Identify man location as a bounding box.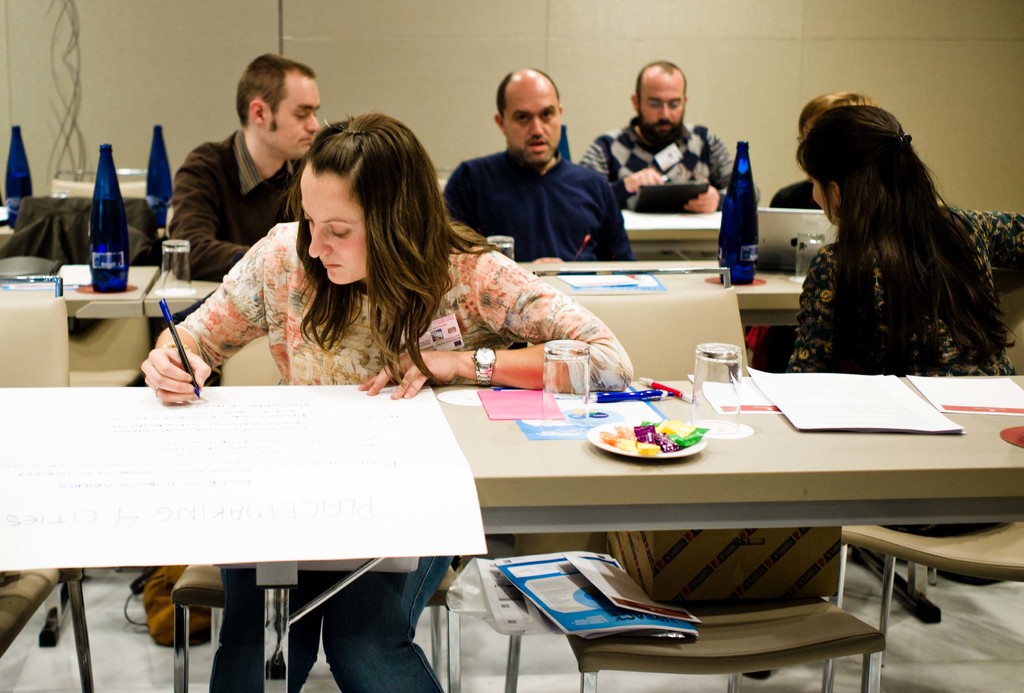
577:62:736:215.
